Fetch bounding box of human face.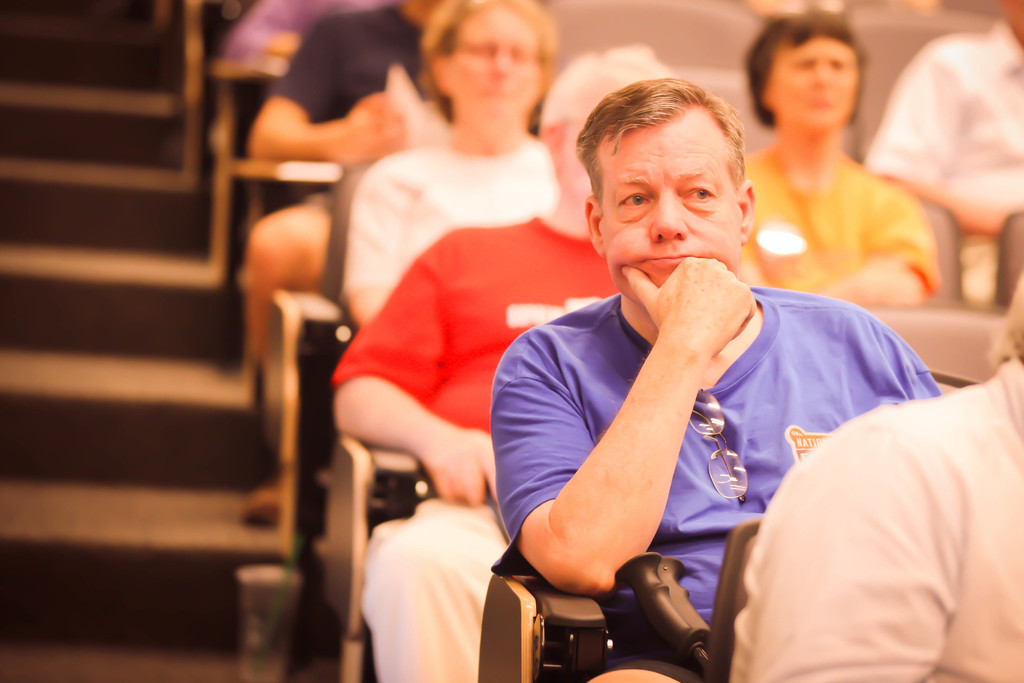
Bbox: left=598, top=120, right=736, bottom=288.
